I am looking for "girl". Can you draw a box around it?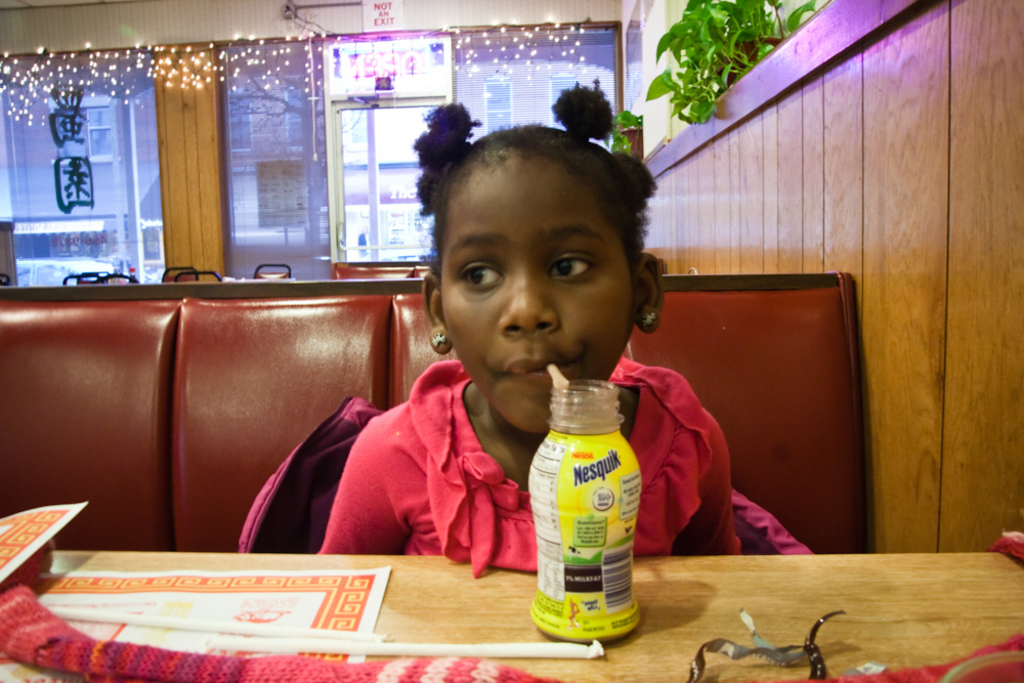
Sure, the bounding box is 317 88 742 570.
